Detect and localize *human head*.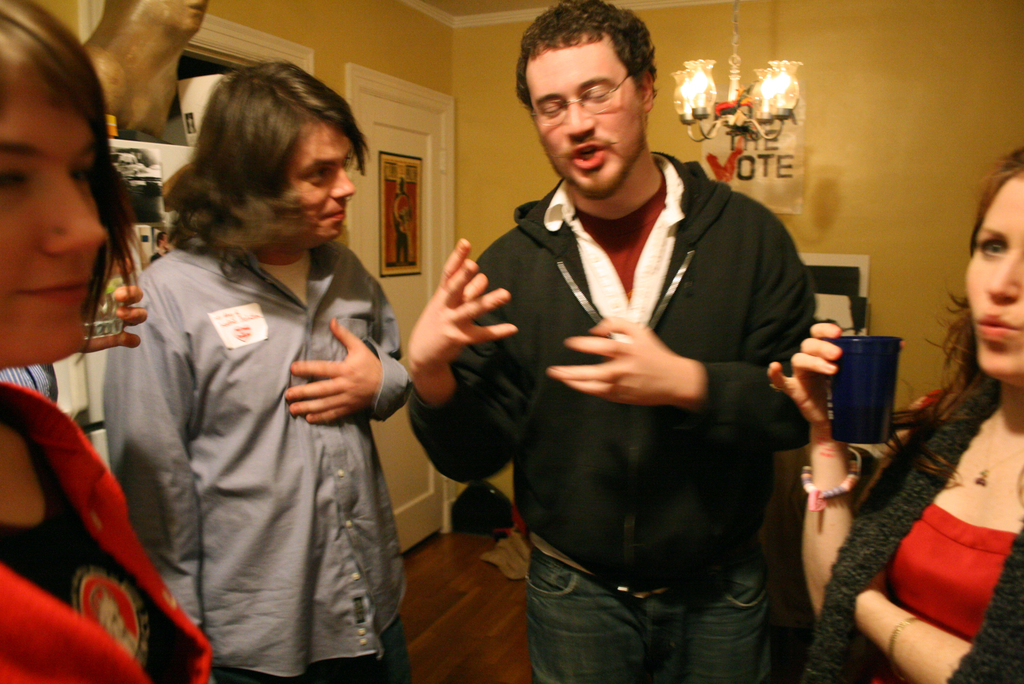
Localized at bbox(163, 63, 367, 268).
